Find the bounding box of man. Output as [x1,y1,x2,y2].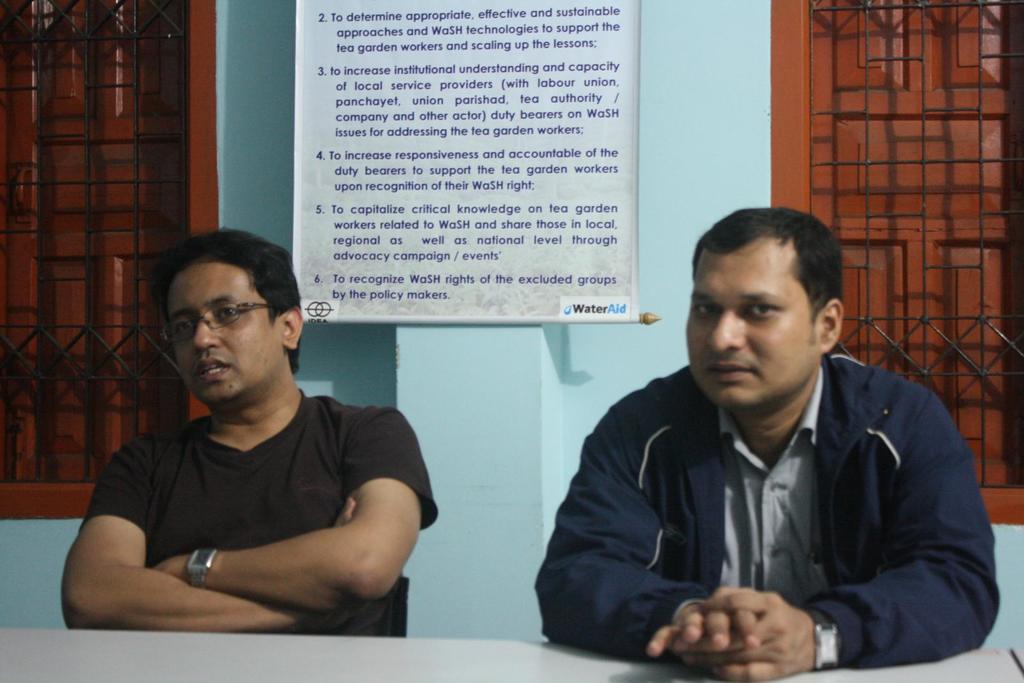
[534,204,997,681].
